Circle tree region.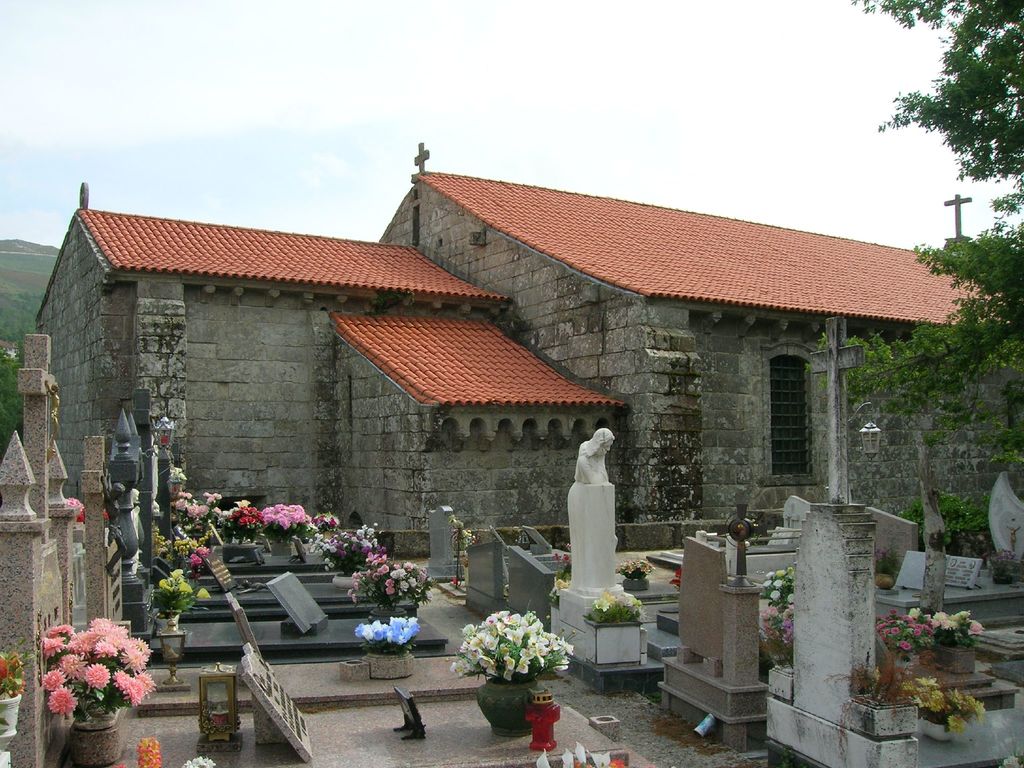
Region: <region>841, 0, 1023, 465</region>.
